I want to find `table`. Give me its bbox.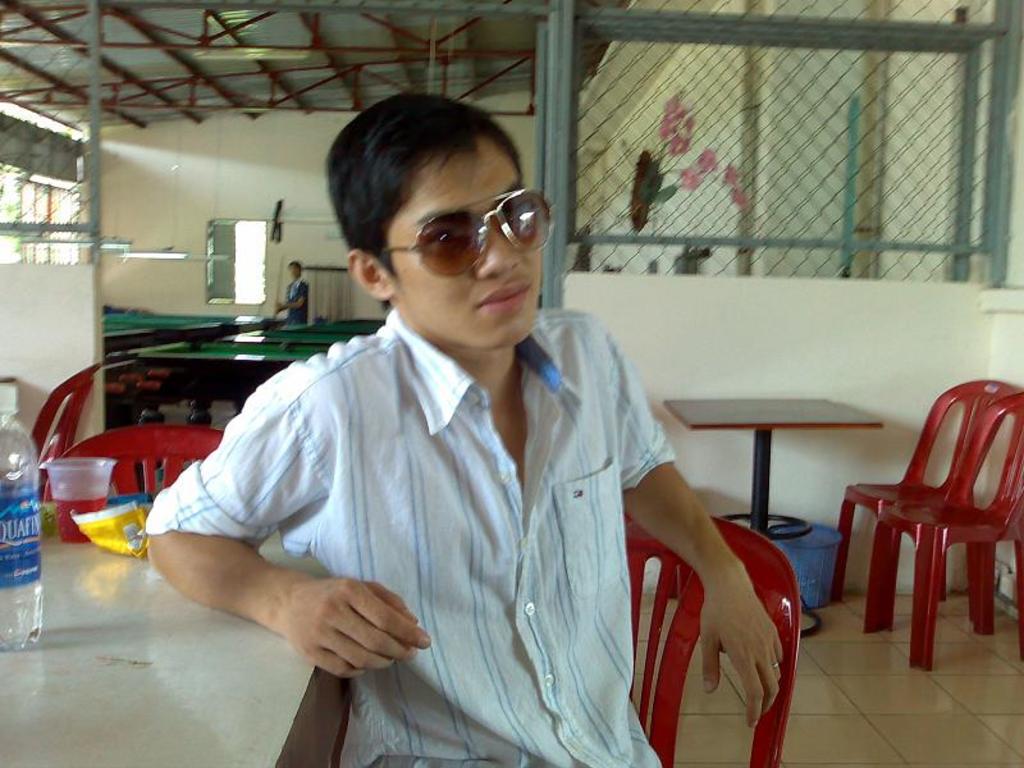
[109, 316, 381, 429].
